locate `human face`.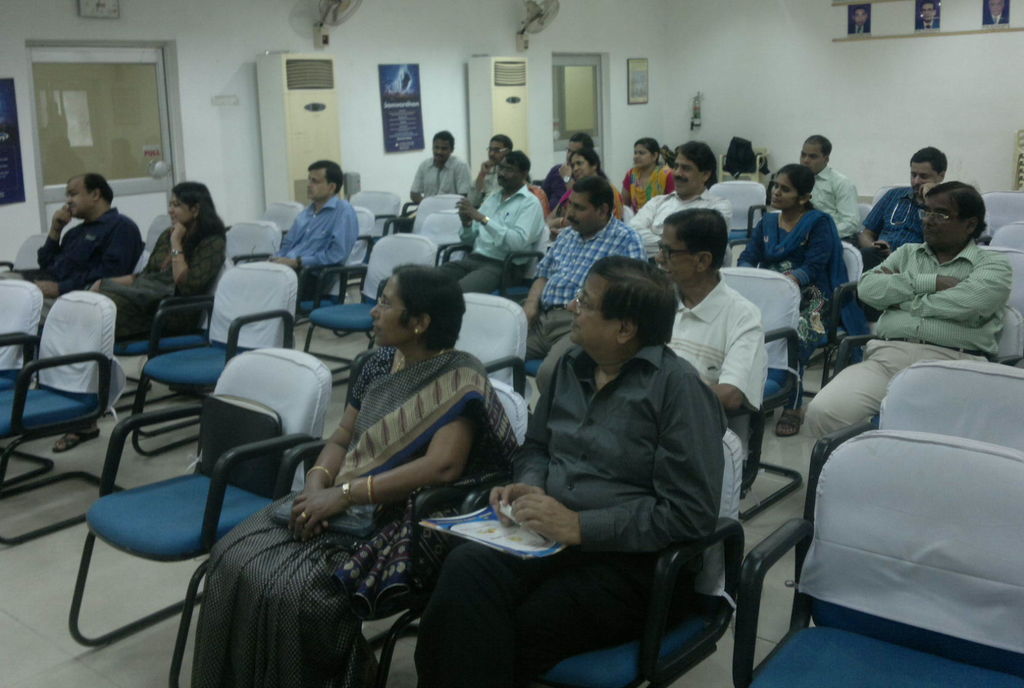
Bounding box: (x1=801, y1=142, x2=824, y2=180).
